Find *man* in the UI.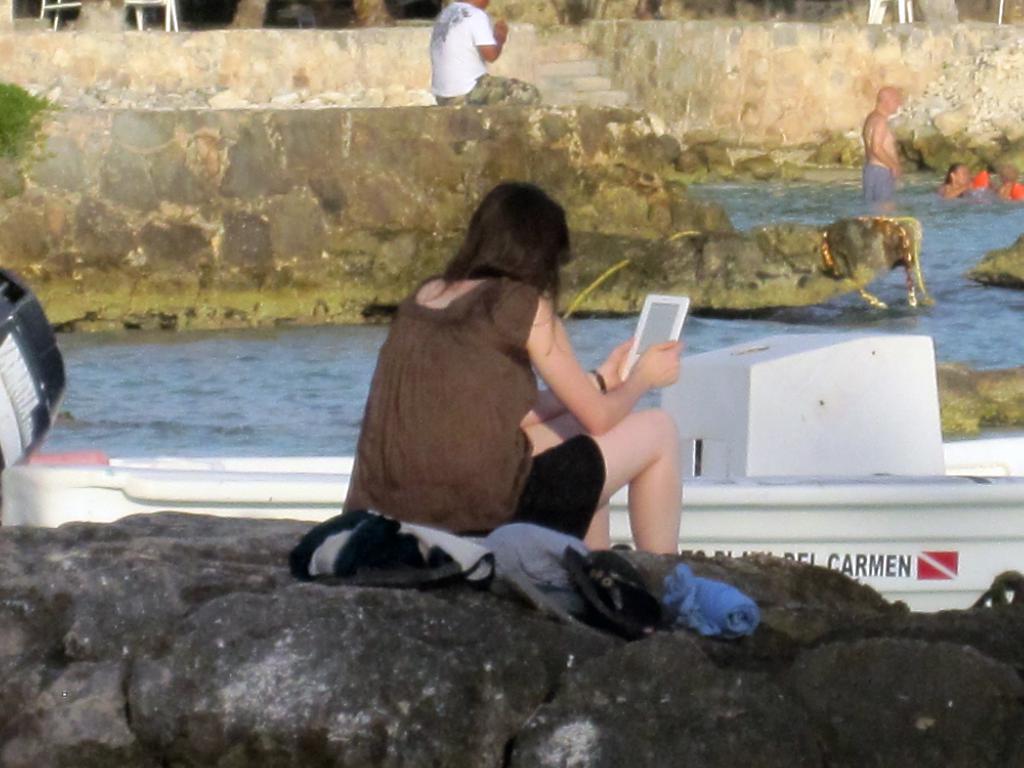
UI element at box(432, 0, 543, 101).
